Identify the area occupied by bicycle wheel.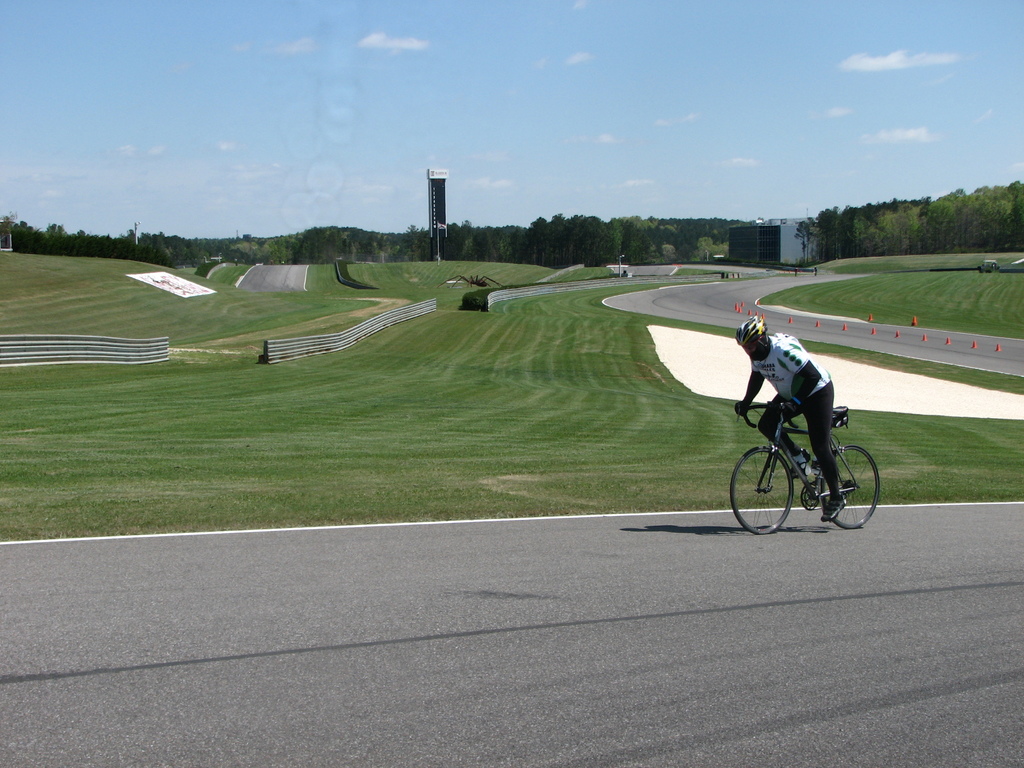
Area: 728 447 797 534.
